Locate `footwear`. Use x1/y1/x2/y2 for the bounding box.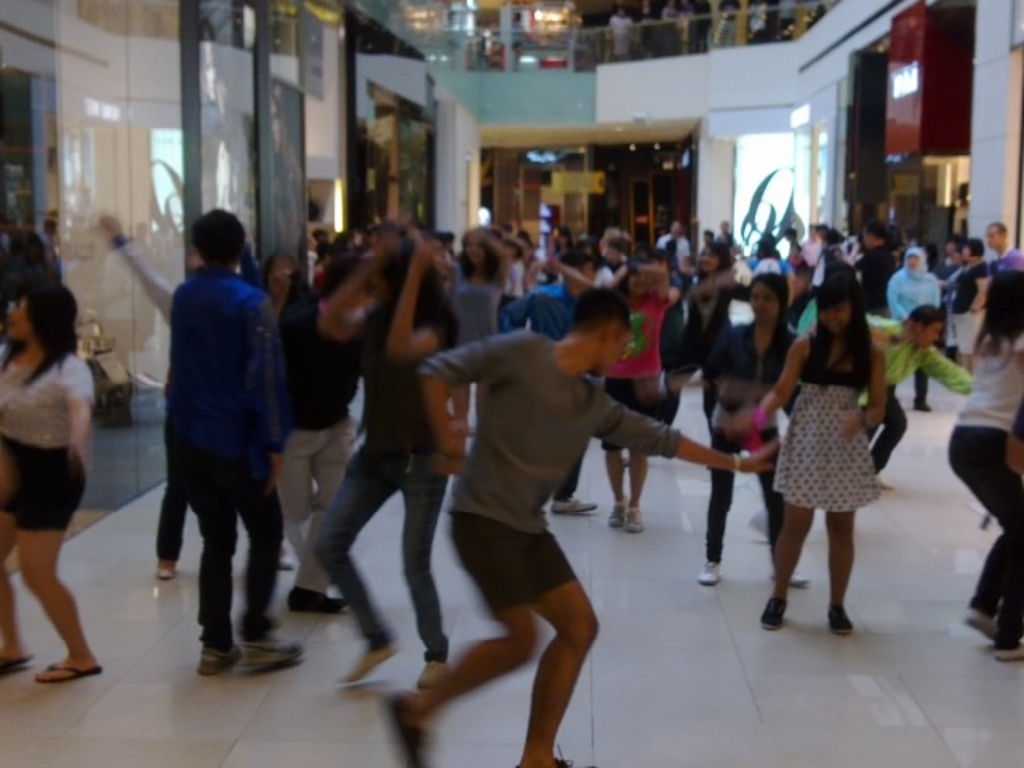
624/510/651/539.
